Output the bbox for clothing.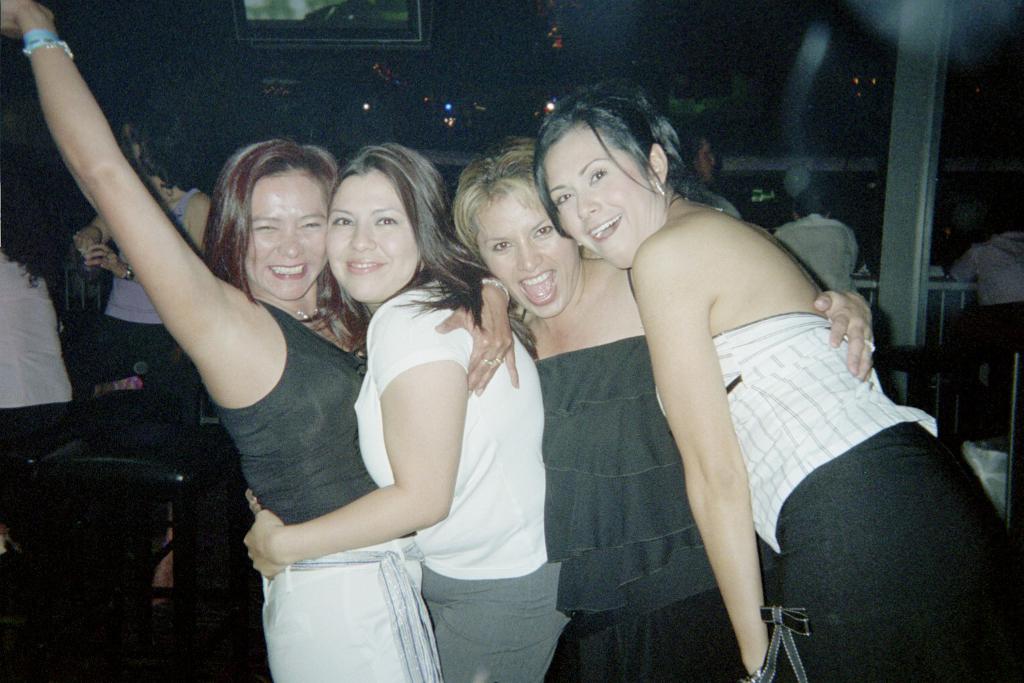
(948,231,1023,350).
